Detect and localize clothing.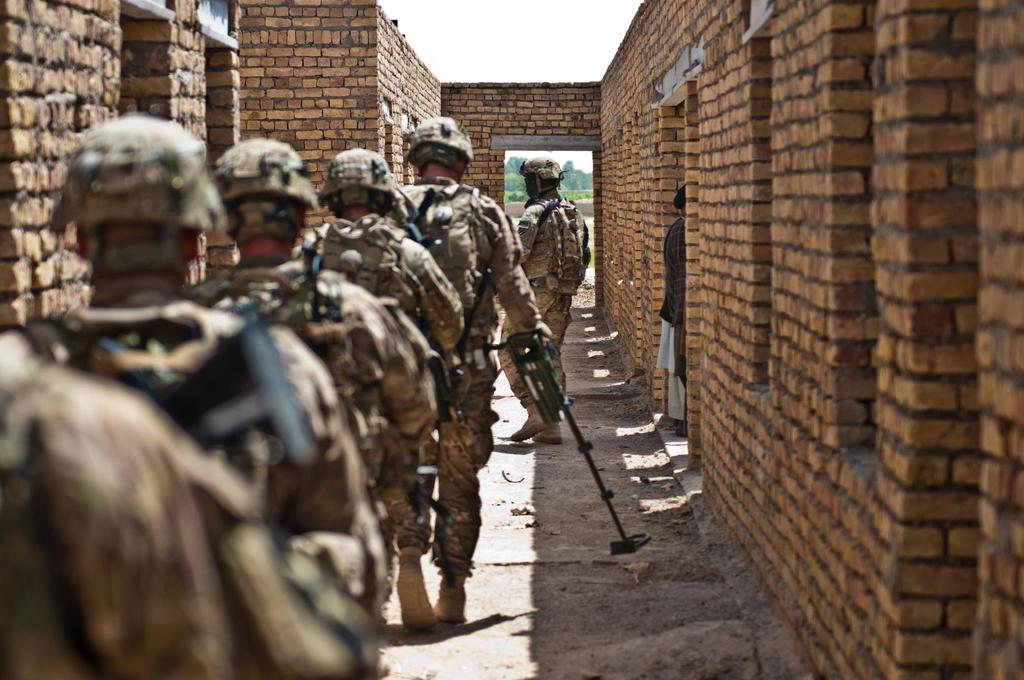
Localized at locate(397, 176, 552, 574).
